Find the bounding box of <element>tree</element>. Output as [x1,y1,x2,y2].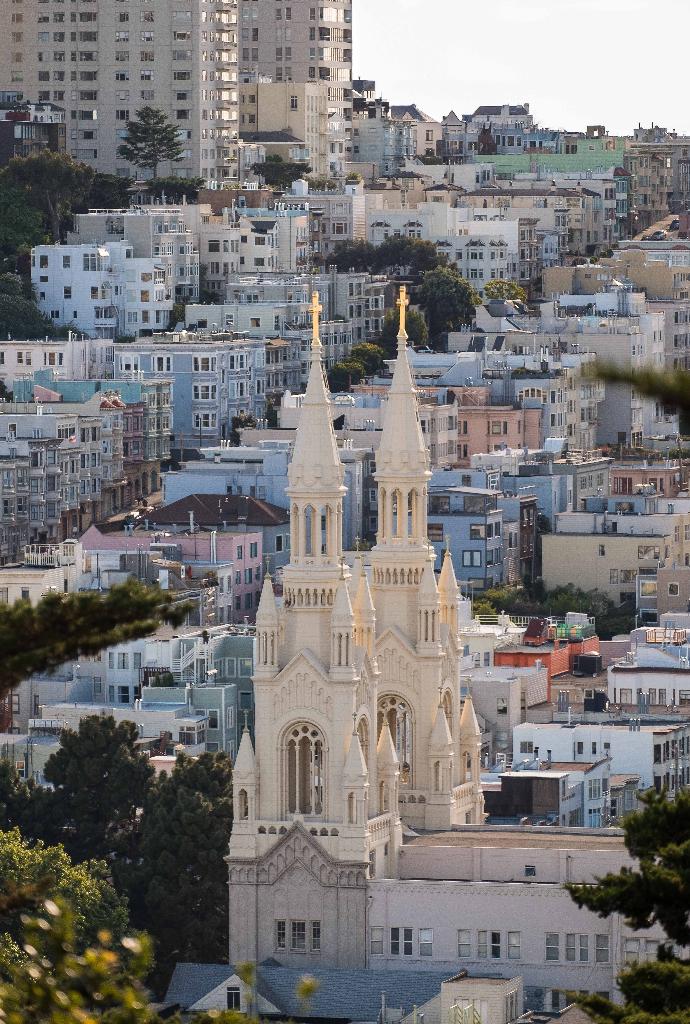
[30,694,161,902].
